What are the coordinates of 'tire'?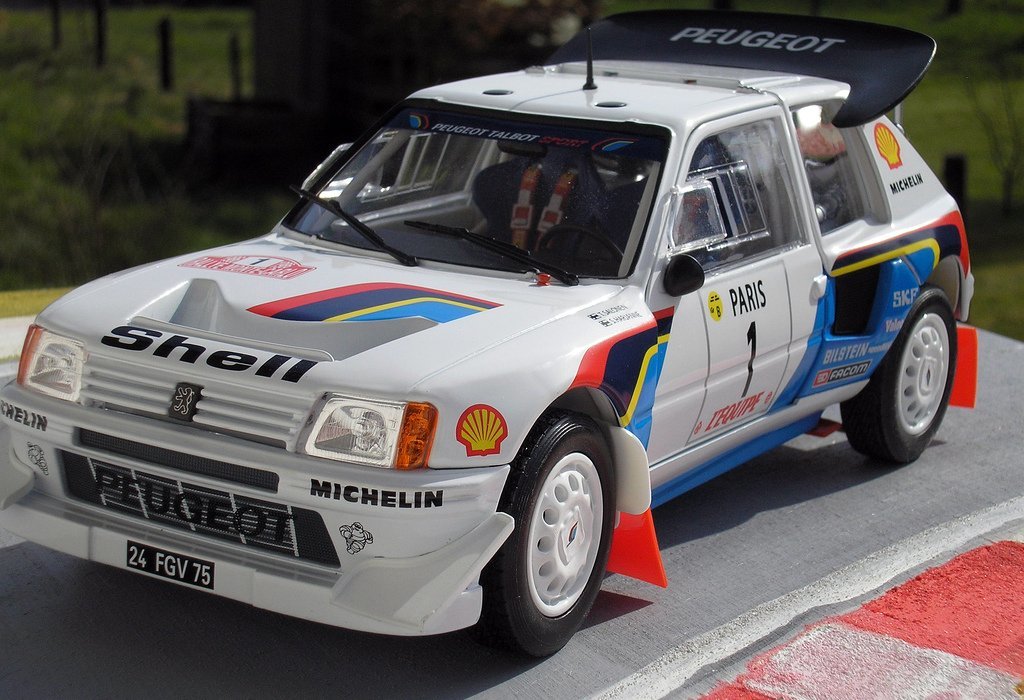
[845, 286, 961, 459].
